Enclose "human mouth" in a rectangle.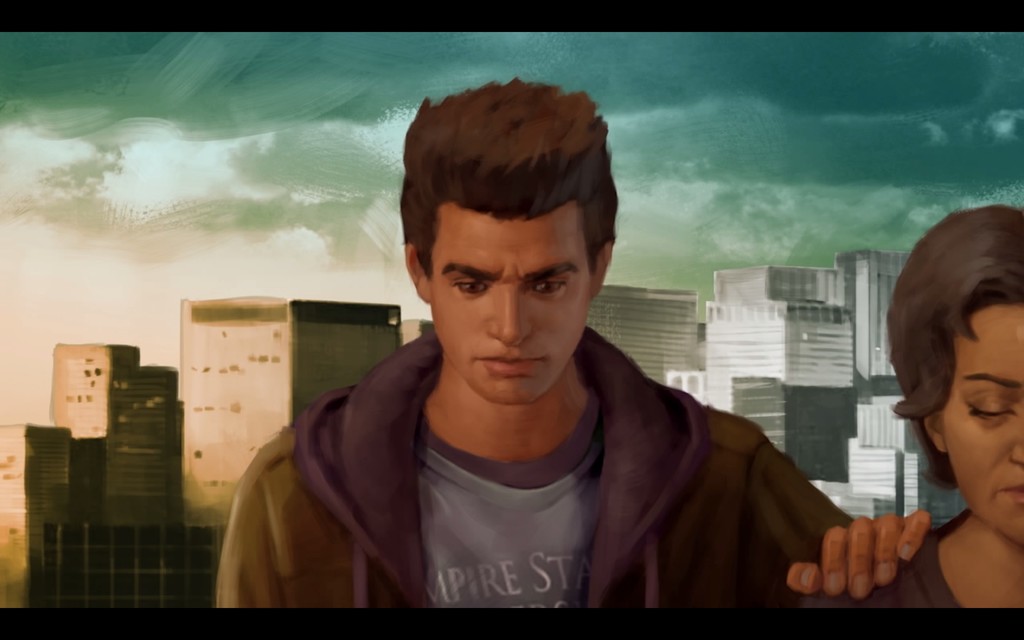
{"left": 476, "top": 350, "right": 550, "bottom": 376}.
